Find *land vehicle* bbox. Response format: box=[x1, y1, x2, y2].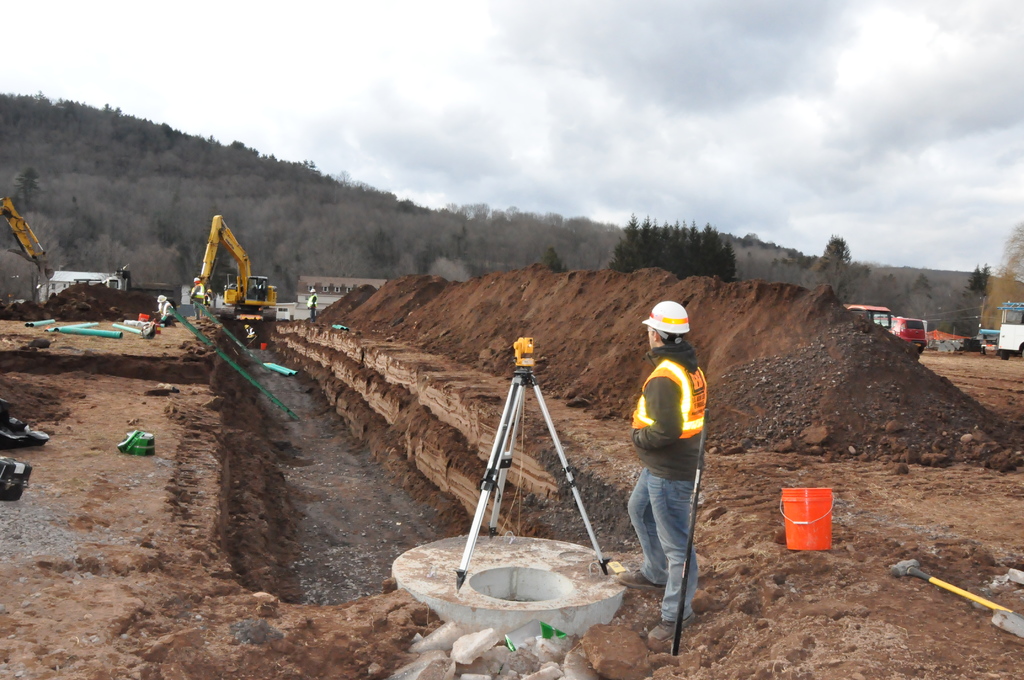
box=[999, 304, 1023, 358].
